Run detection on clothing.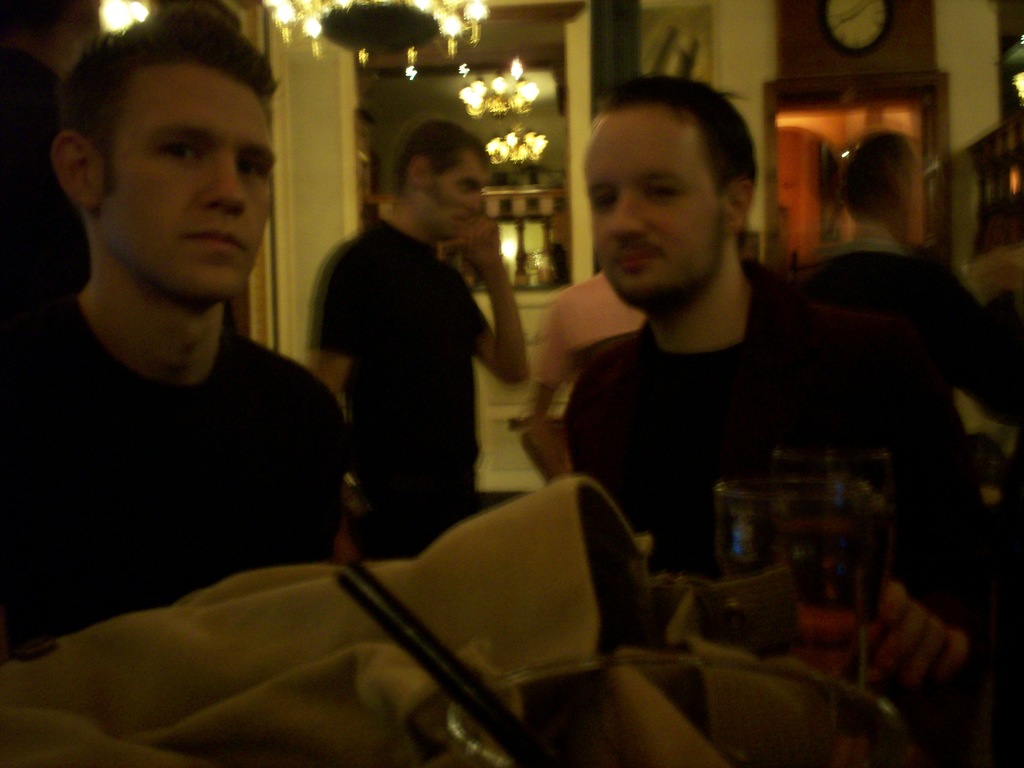
Result: {"x1": 795, "y1": 237, "x2": 1023, "y2": 554}.
